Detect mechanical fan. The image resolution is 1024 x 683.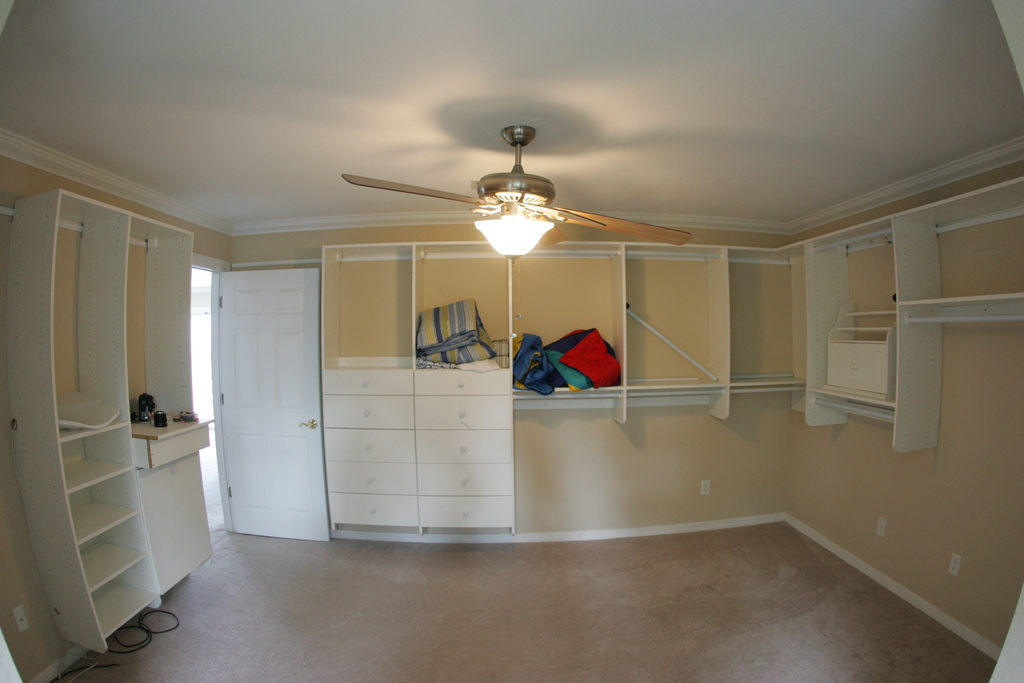
bbox=[343, 122, 690, 267].
